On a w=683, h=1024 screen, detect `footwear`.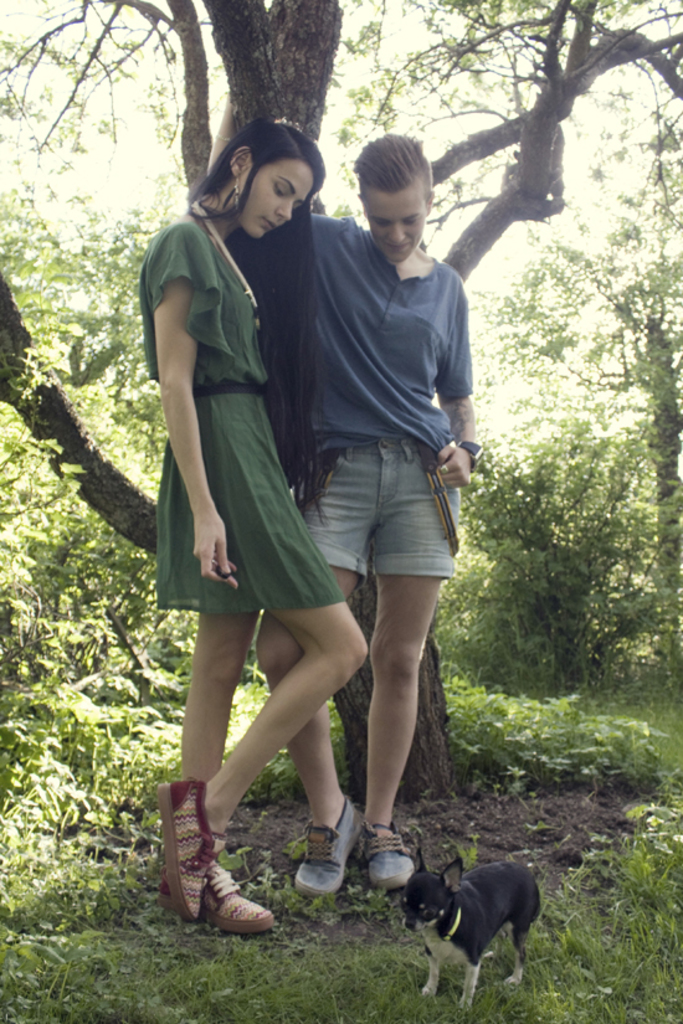
select_region(284, 794, 370, 900).
